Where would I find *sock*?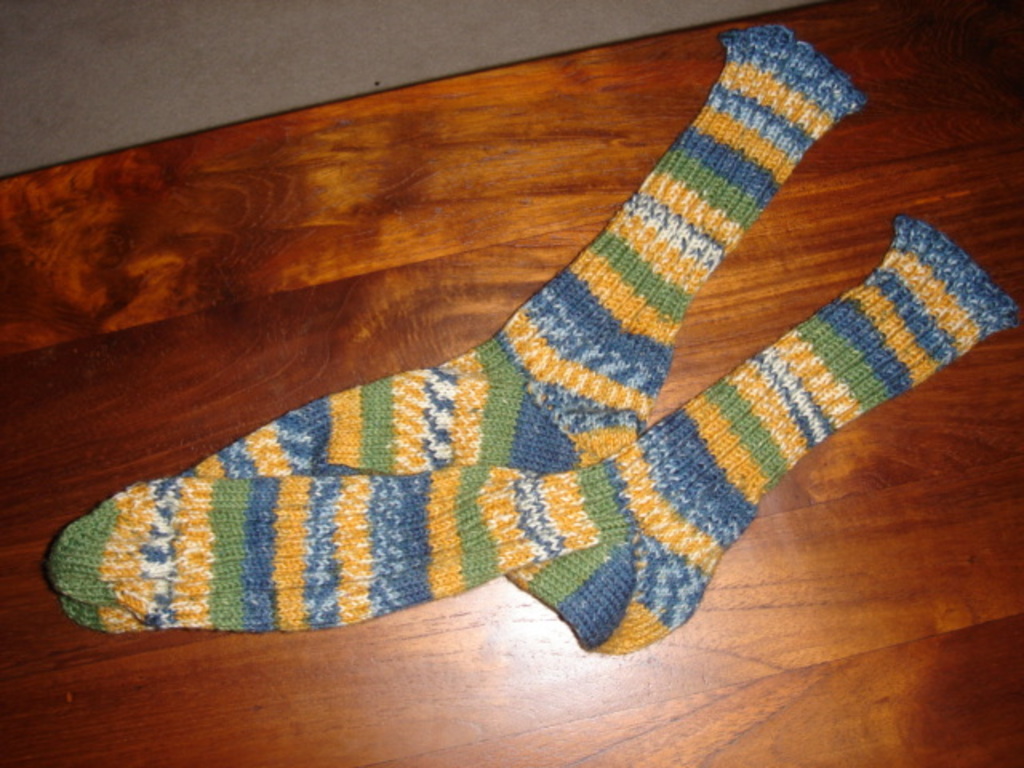
At Rect(43, 211, 1022, 653).
